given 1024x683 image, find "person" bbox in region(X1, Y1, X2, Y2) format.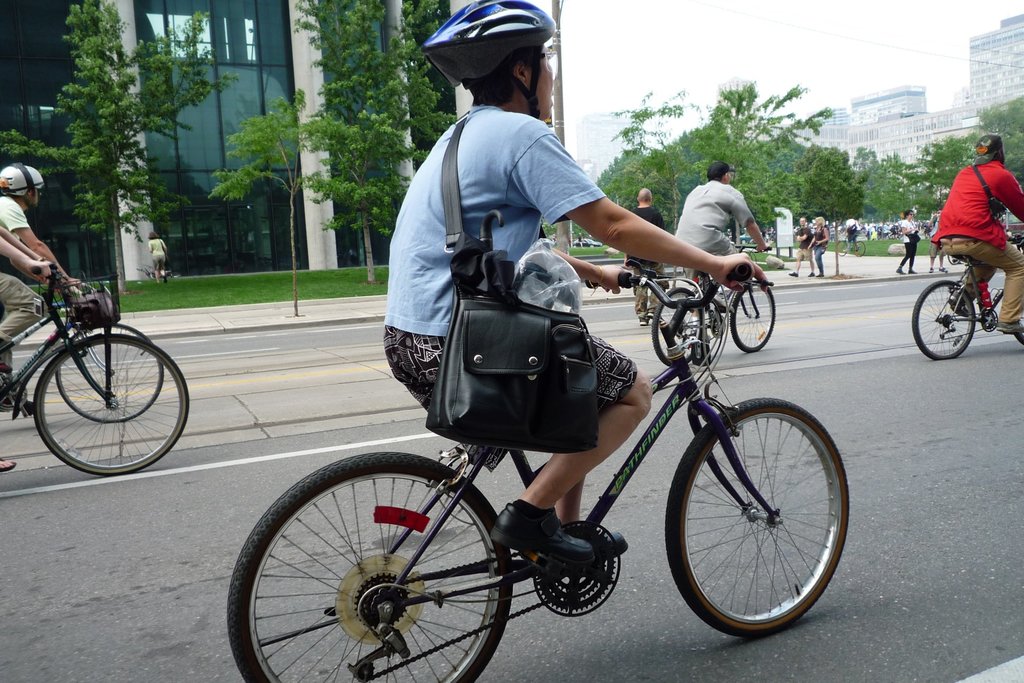
region(808, 215, 833, 279).
